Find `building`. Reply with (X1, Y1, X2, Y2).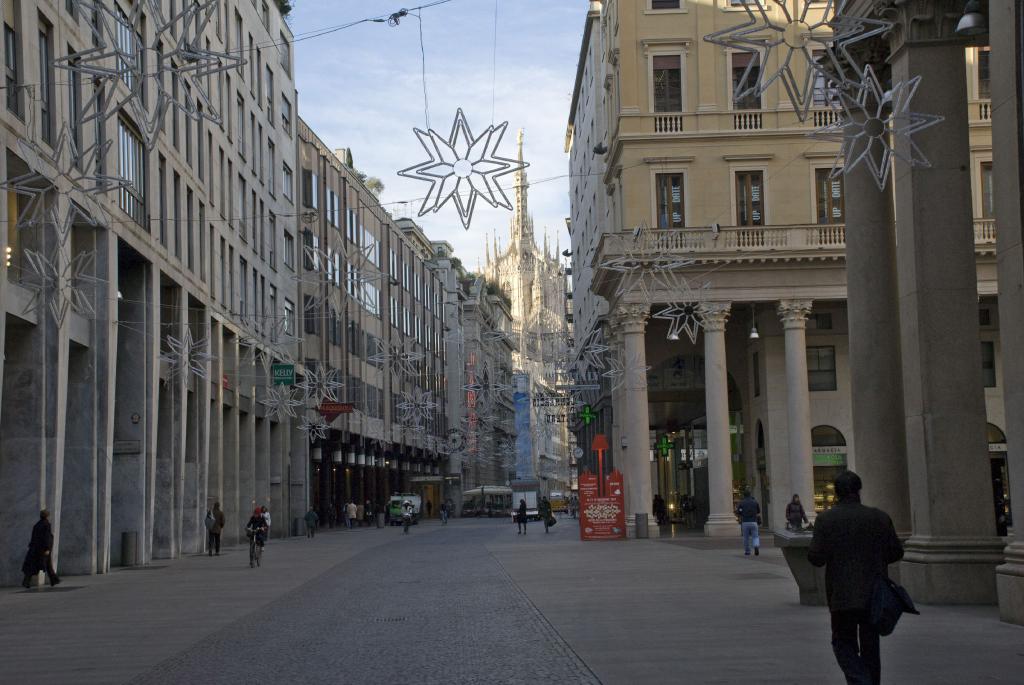
(296, 117, 456, 532).
